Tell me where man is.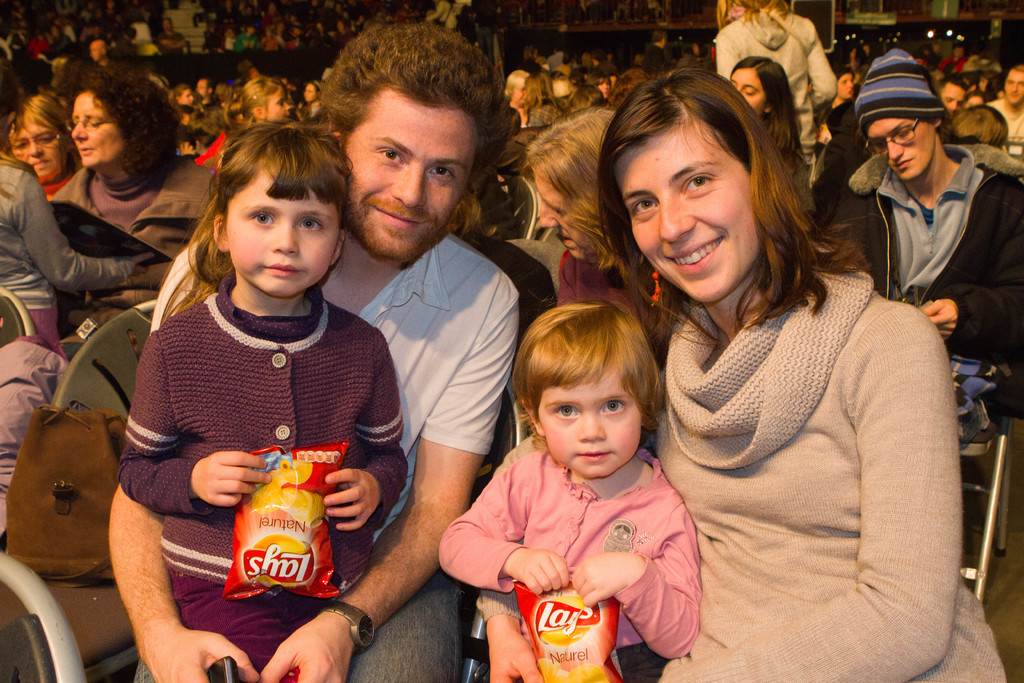
man is at 641/30/675/72.
